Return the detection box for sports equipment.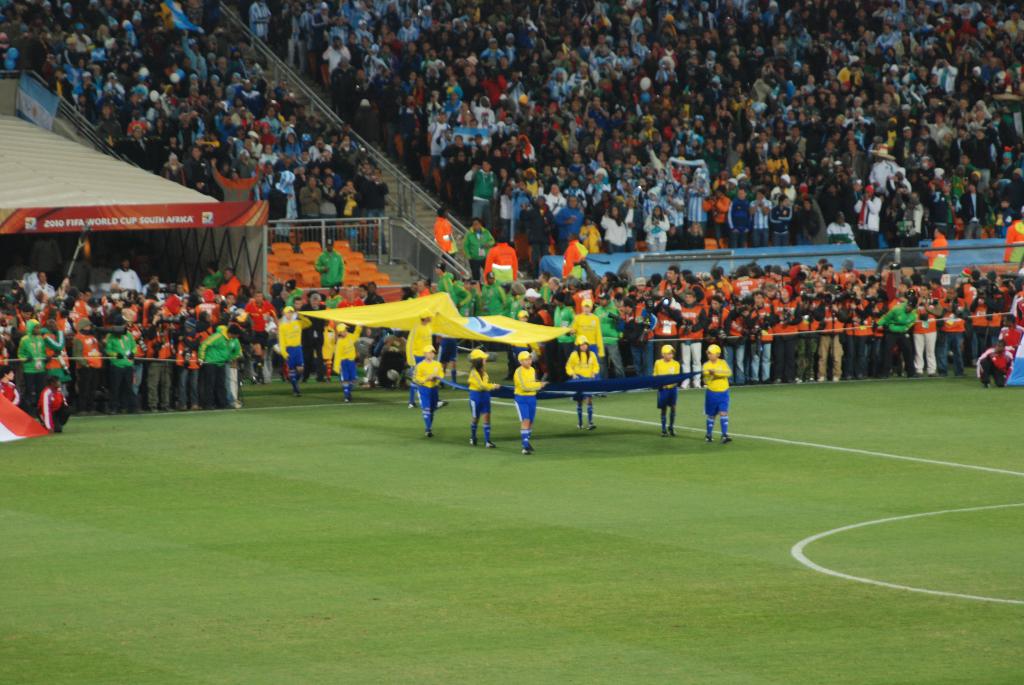
bbox=[433, 398, 451, 411].
